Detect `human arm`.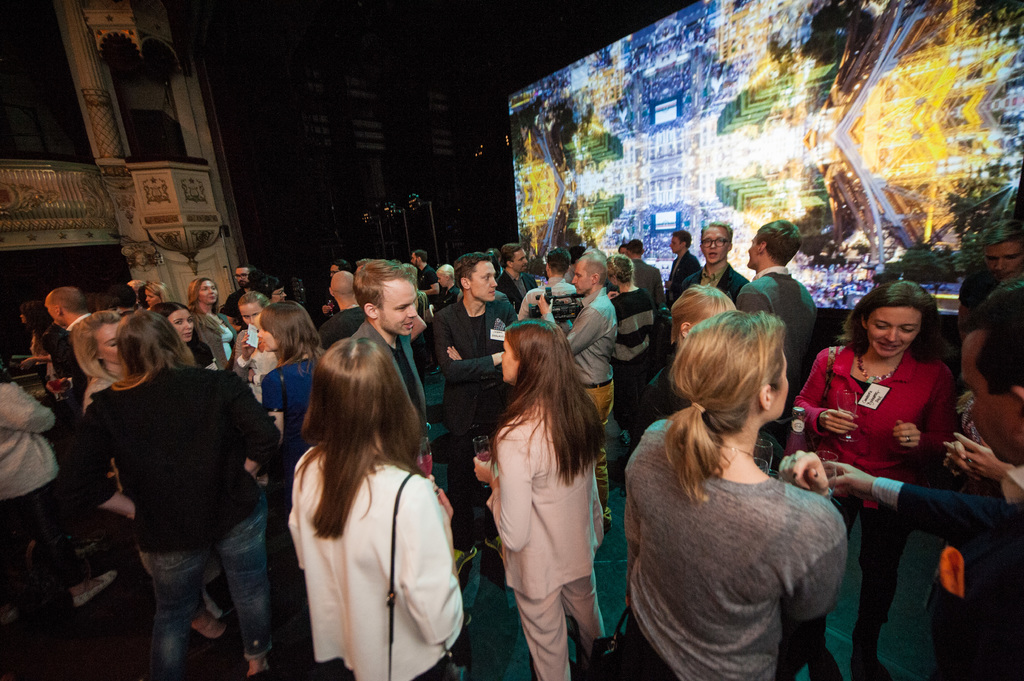
Detected at pyautogui.locateOnScreen(227, 377, 275, 449).
